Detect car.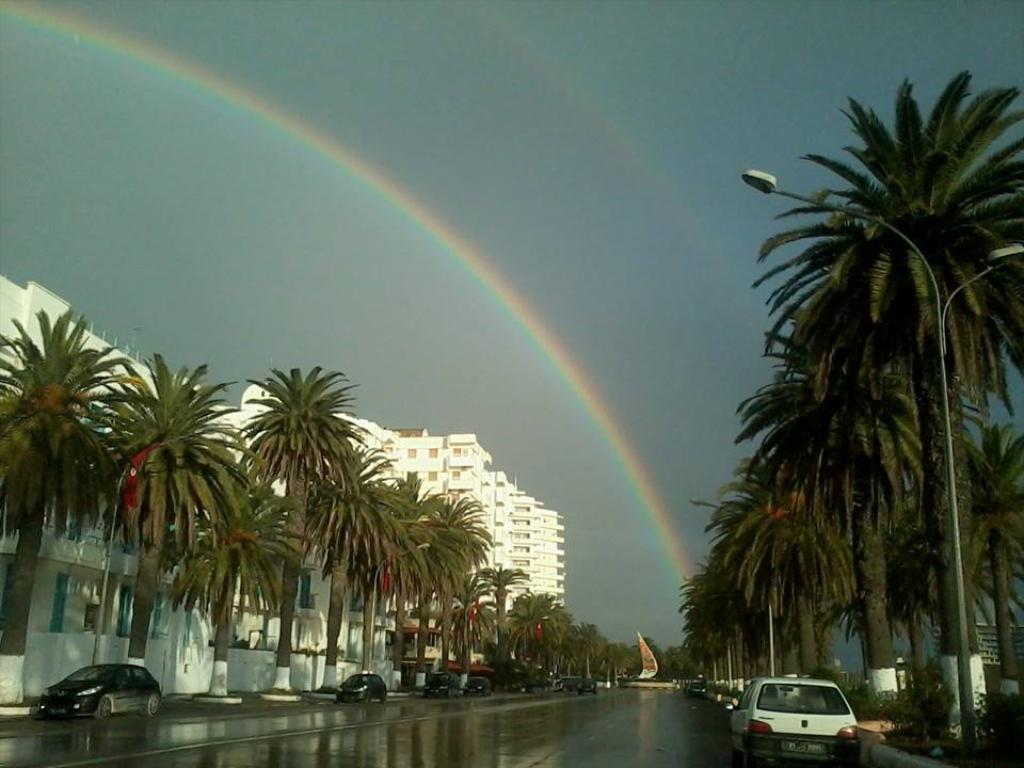
Detected at (464, 674, 494, 694).
